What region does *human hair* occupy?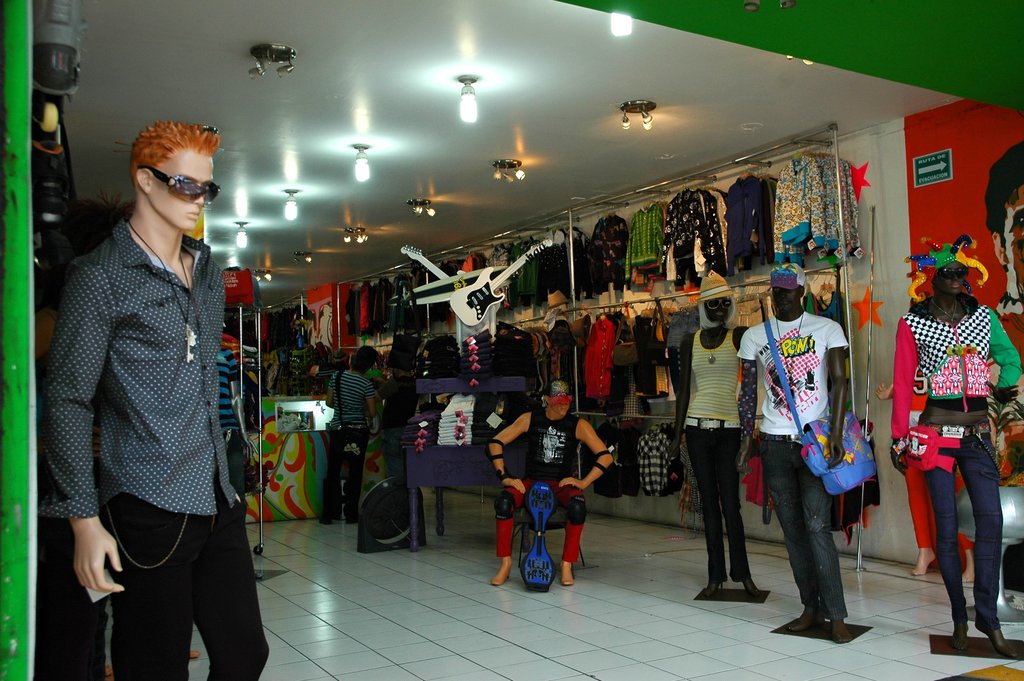
region(351, 345, 378, 375).
